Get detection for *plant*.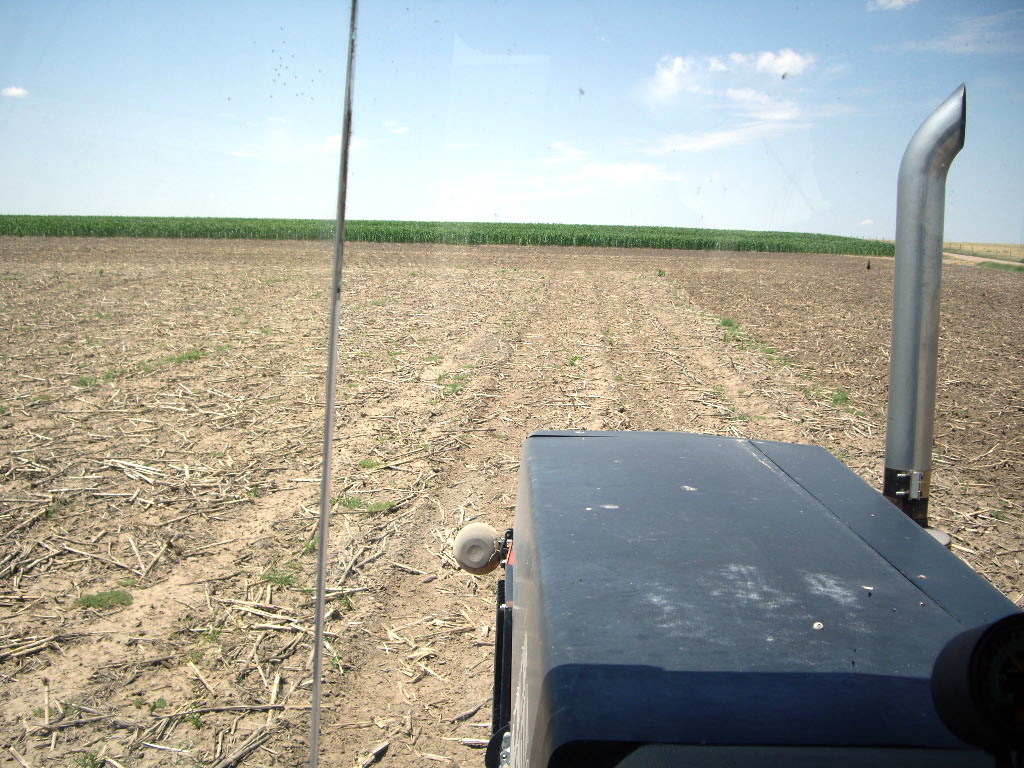
Detection: bbox(254, 567, 298, 586).
